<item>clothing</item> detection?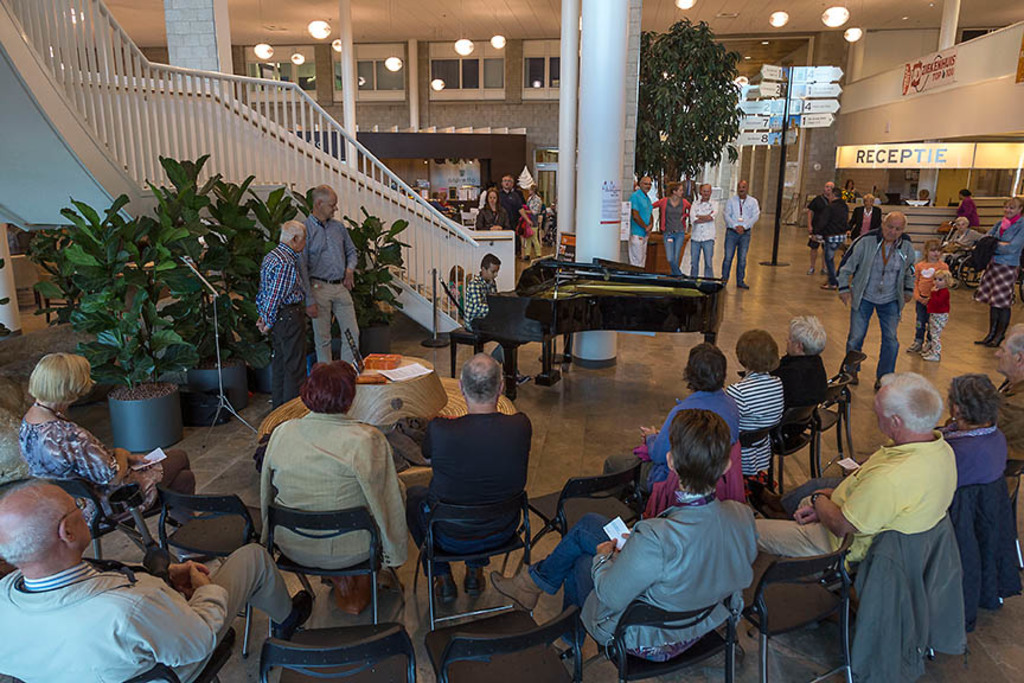
x1=474, y1=210, x2=506, y2=235
